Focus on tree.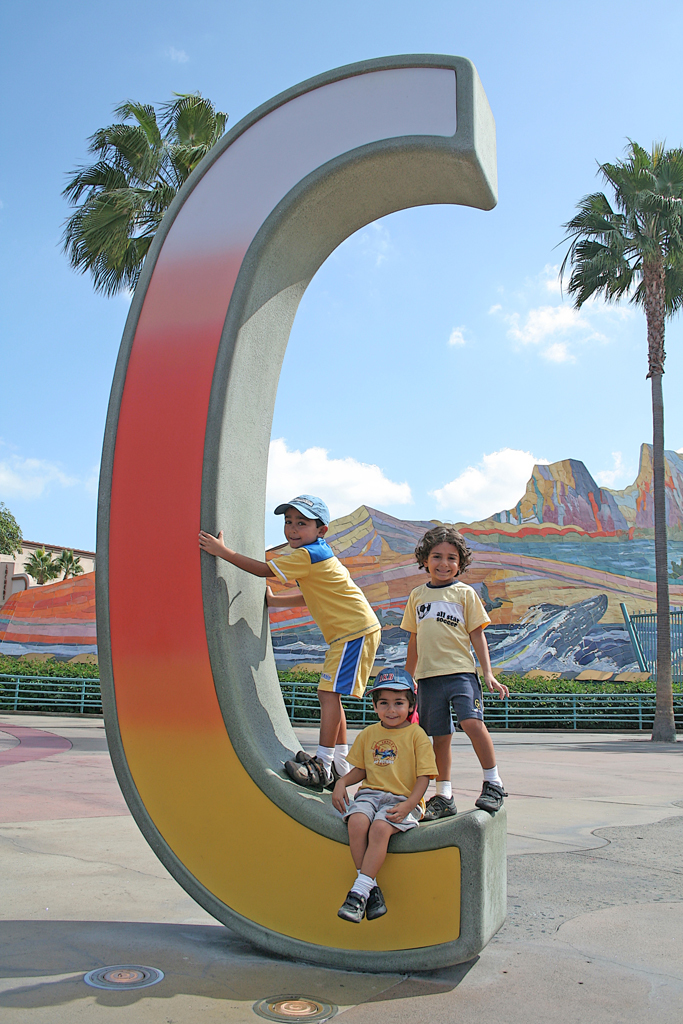
Focused at l=22, t=548, r=61, b=585.
